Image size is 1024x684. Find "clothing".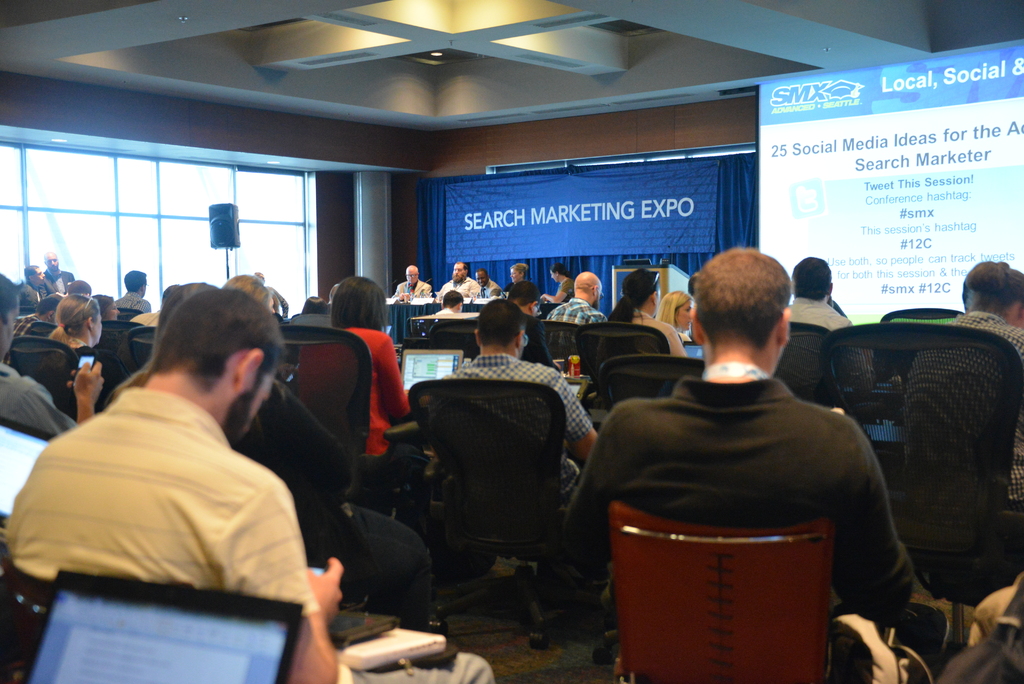
(x1=479, y1=279, x2=506, y2=296).
